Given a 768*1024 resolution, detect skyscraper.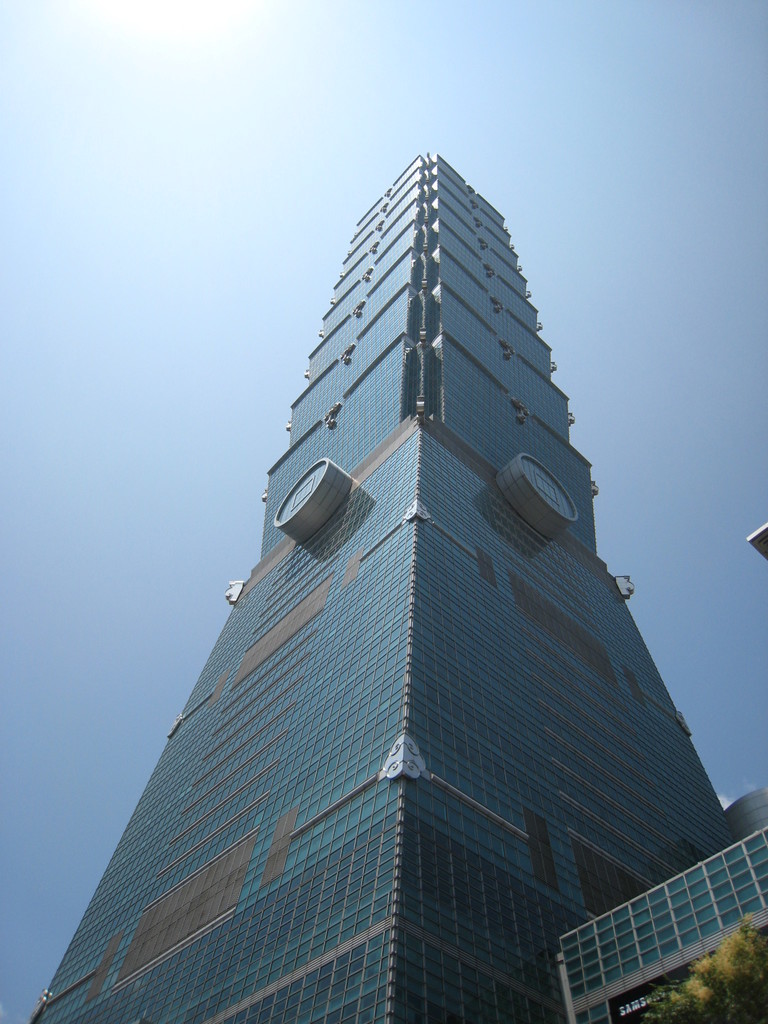
rect(28, 155, 767, 1023).
